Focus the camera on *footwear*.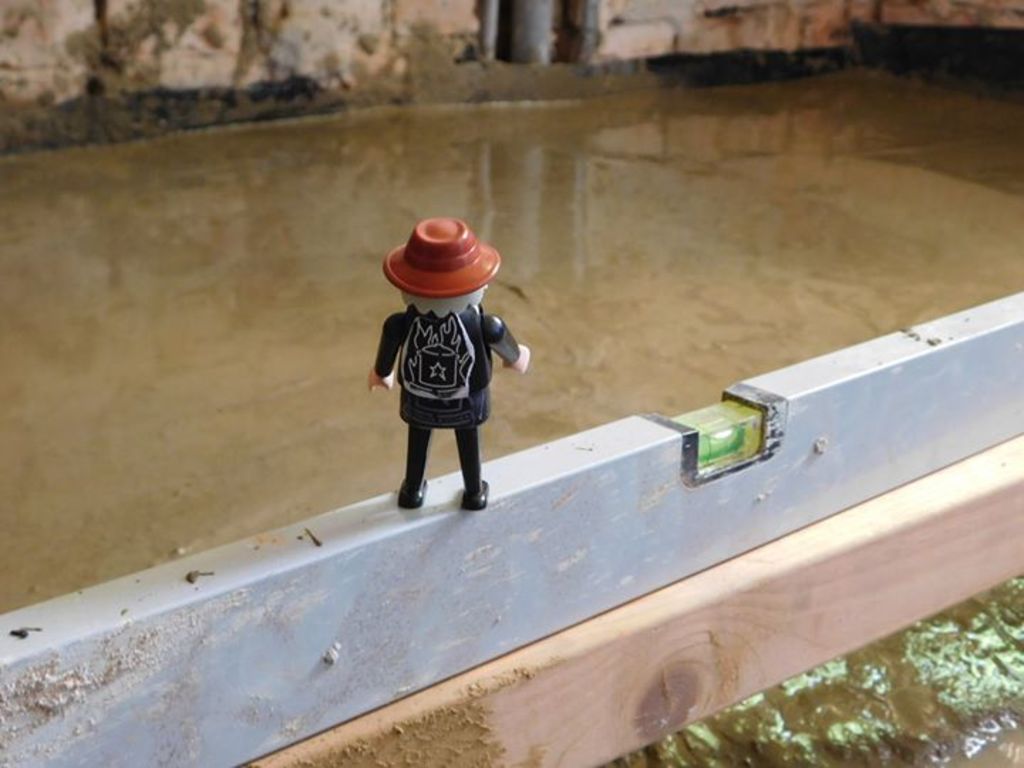
Focus region: x1=459, y1=476, x2=491, y2=511.
